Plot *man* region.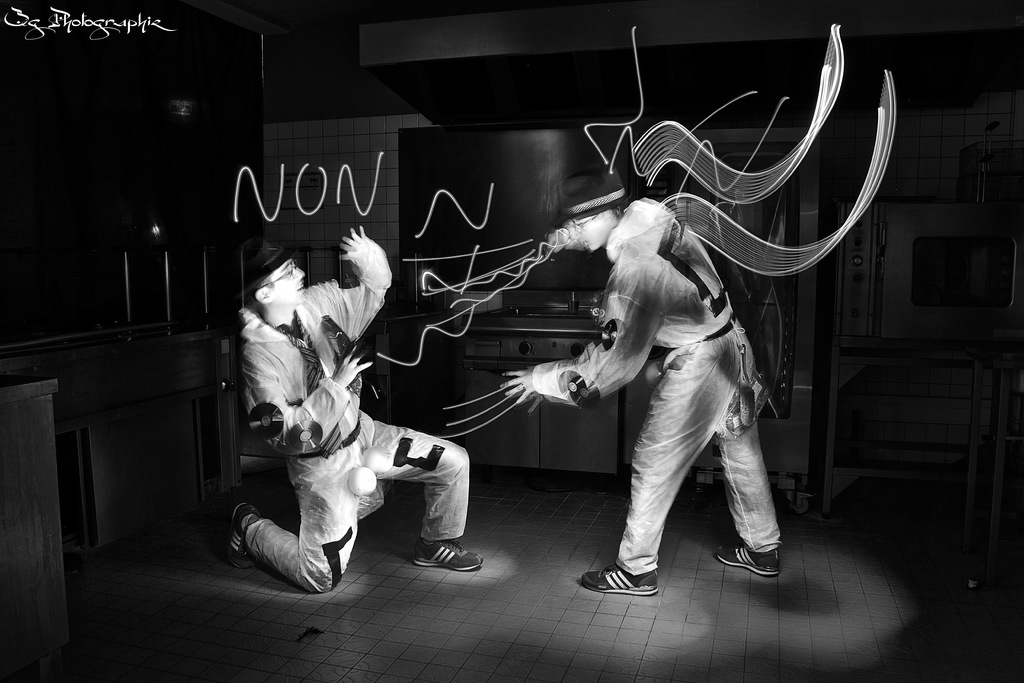
Plotted at <region>211, 219, 493, 597</region>.
